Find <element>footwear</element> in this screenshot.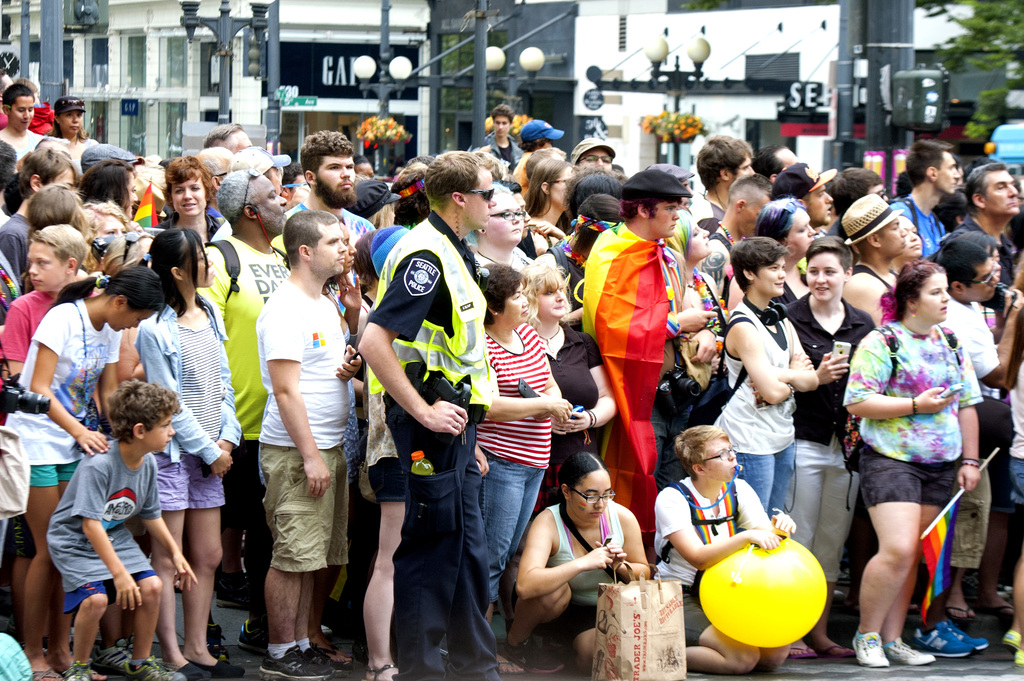
The bounding box for <element>footwear</element> is x1=915 y1=618 x2=991 y2=658.
